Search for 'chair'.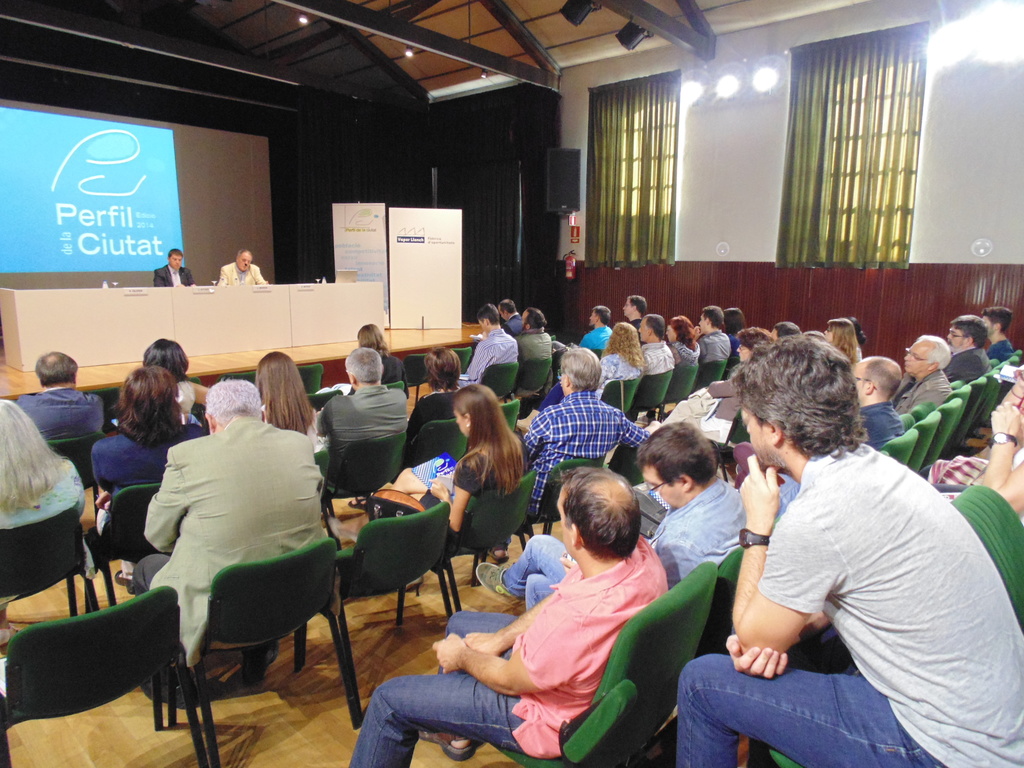
Found at [48, 433, 108, 487].
